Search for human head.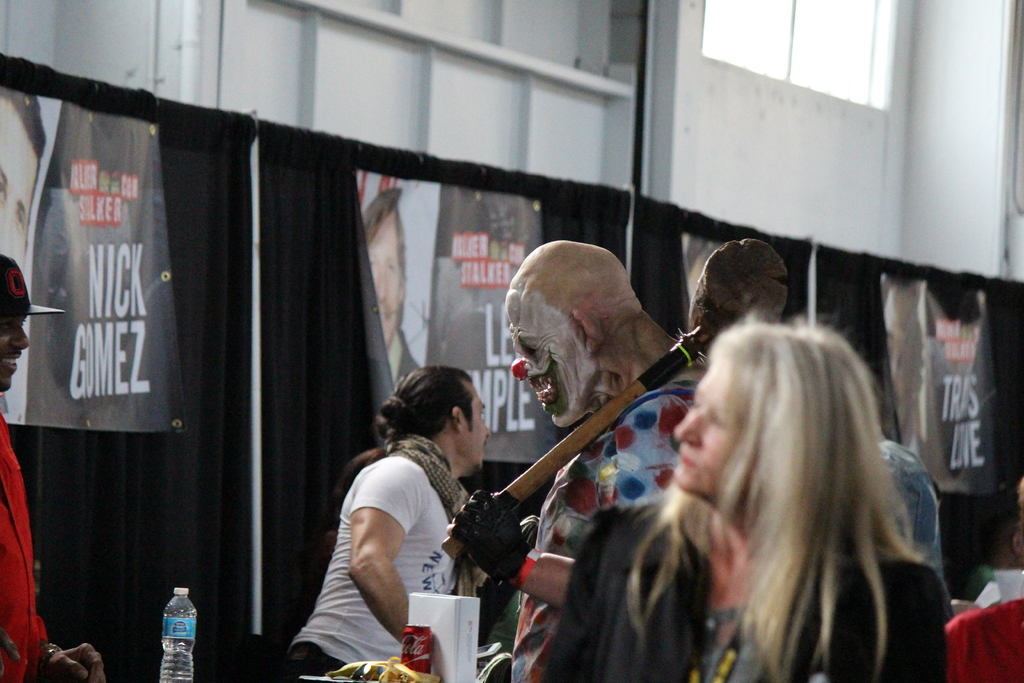
Found at 670,320,867,502.
